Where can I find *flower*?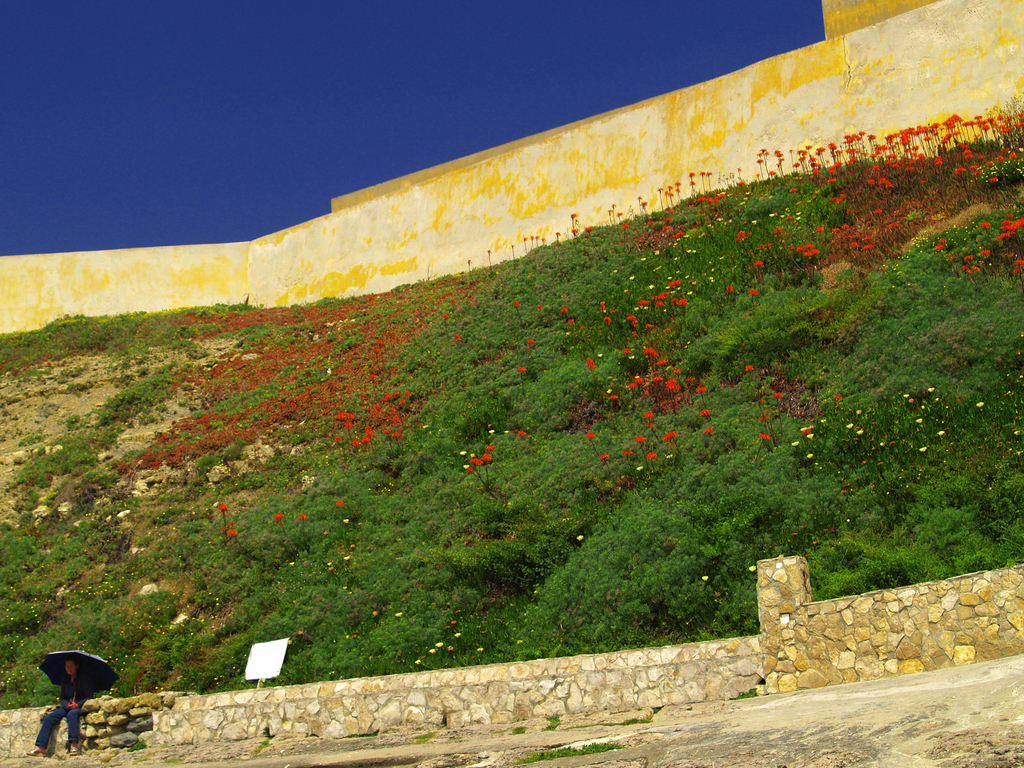
You can find it at (756, 416, 768, 423).
